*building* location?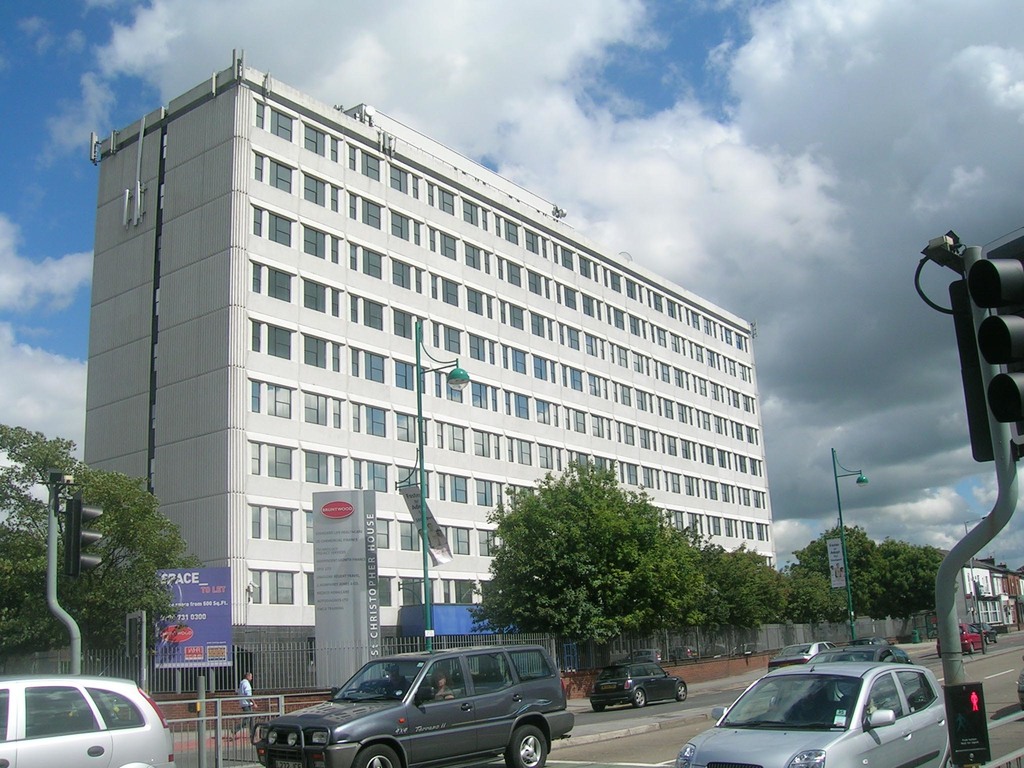
<bbox>81, 45, 777, 691</bbox>
